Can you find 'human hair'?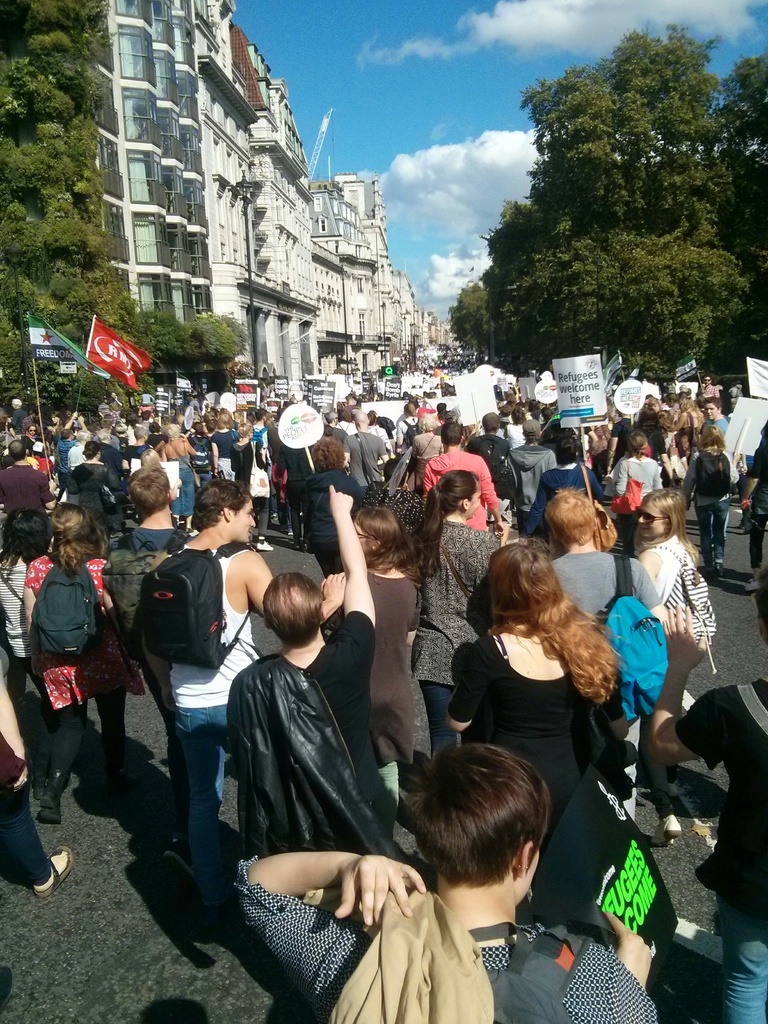
Yes, bounding box: (left=544, top=487, right=598, bottom=545).
